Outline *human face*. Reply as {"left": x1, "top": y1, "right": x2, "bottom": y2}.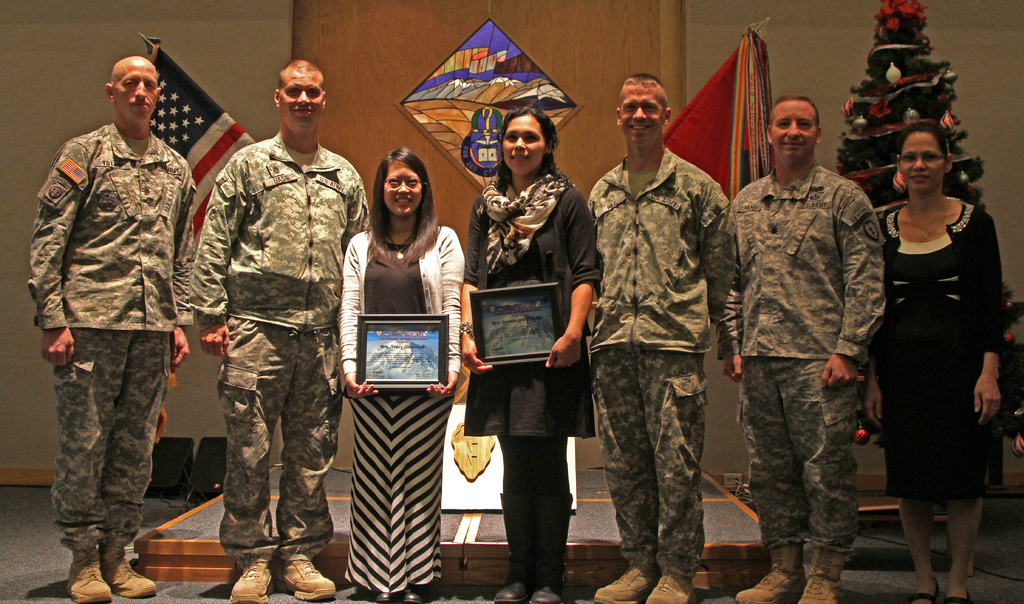
{"left": 623, "top": 84, "right": 668, "bottom": 145}.
